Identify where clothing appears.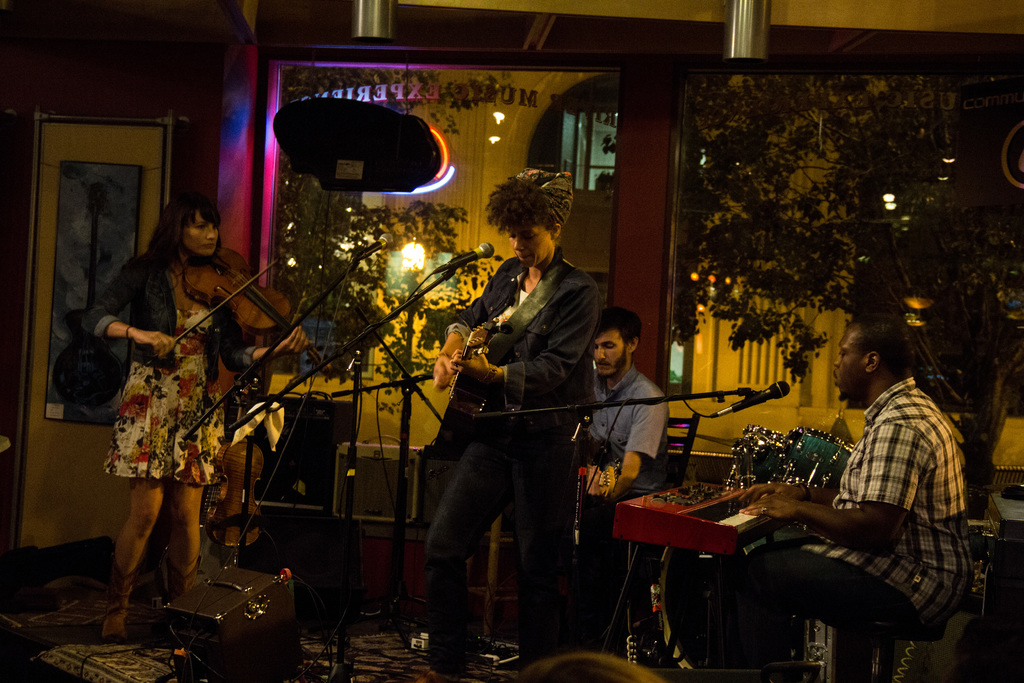
Appears at <box>780,375,974,627</box>.
